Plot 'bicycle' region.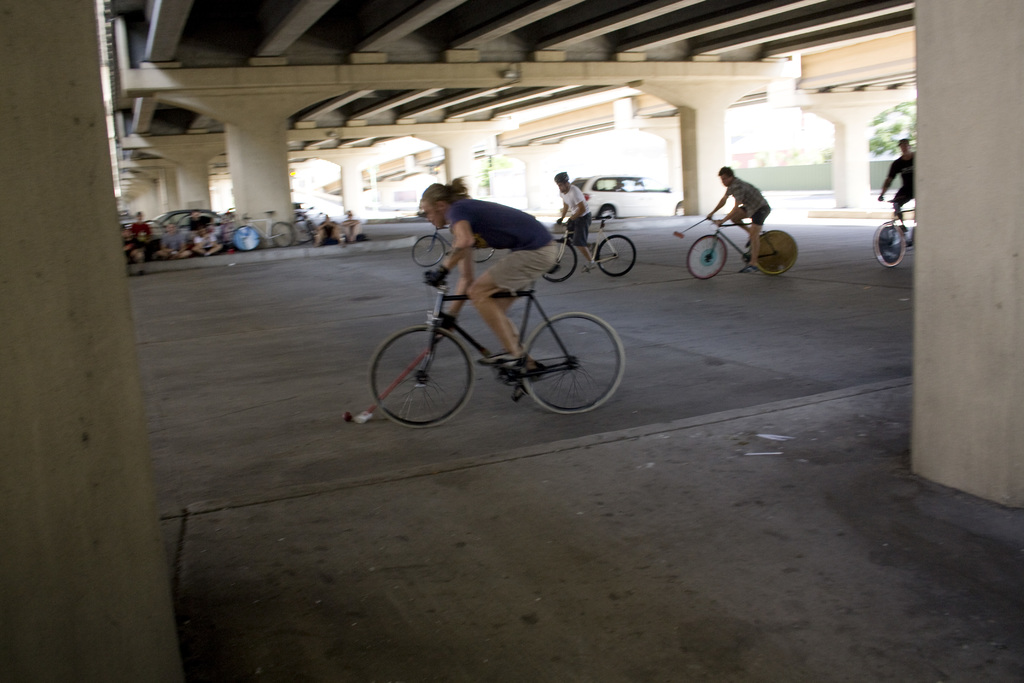
Plotted at bbox=[364, 236, 627, 426].
